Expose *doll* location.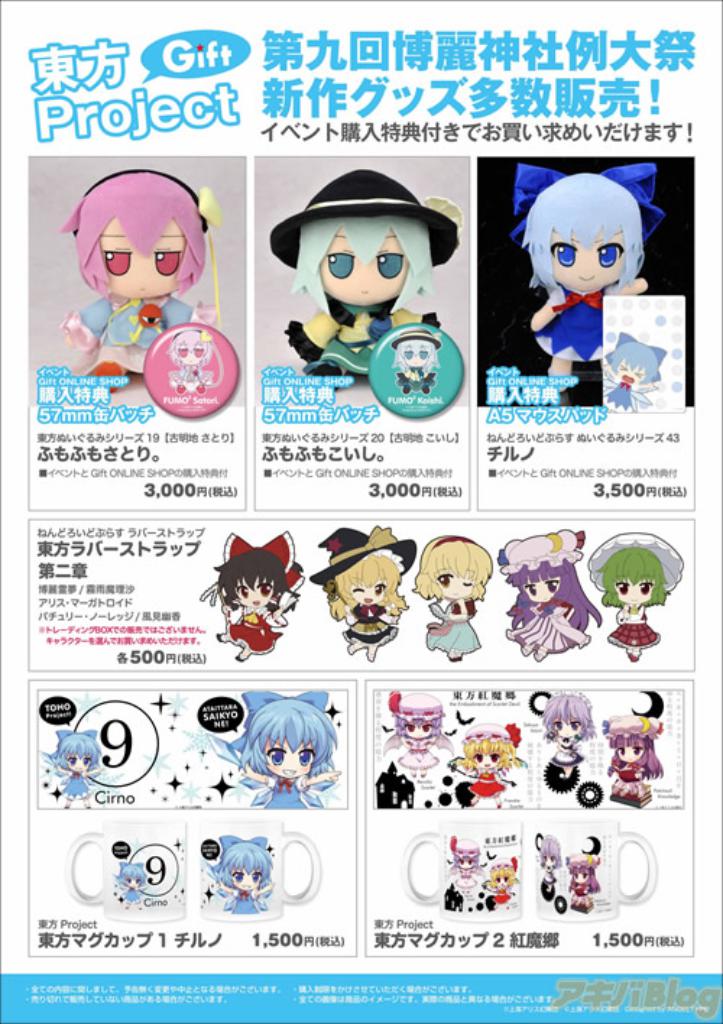
Exposed at {"x1": 266, "y1": 169, "x2": 458, "y2": 389}.
